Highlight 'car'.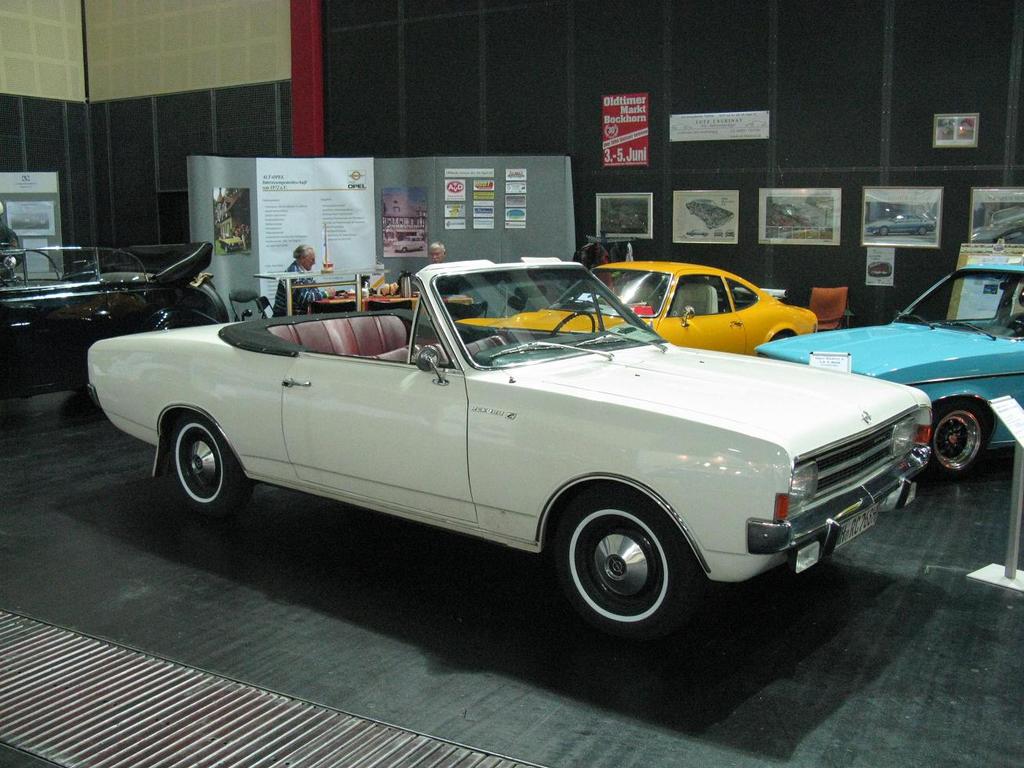
Highlighted region: 0,252,150,367.
